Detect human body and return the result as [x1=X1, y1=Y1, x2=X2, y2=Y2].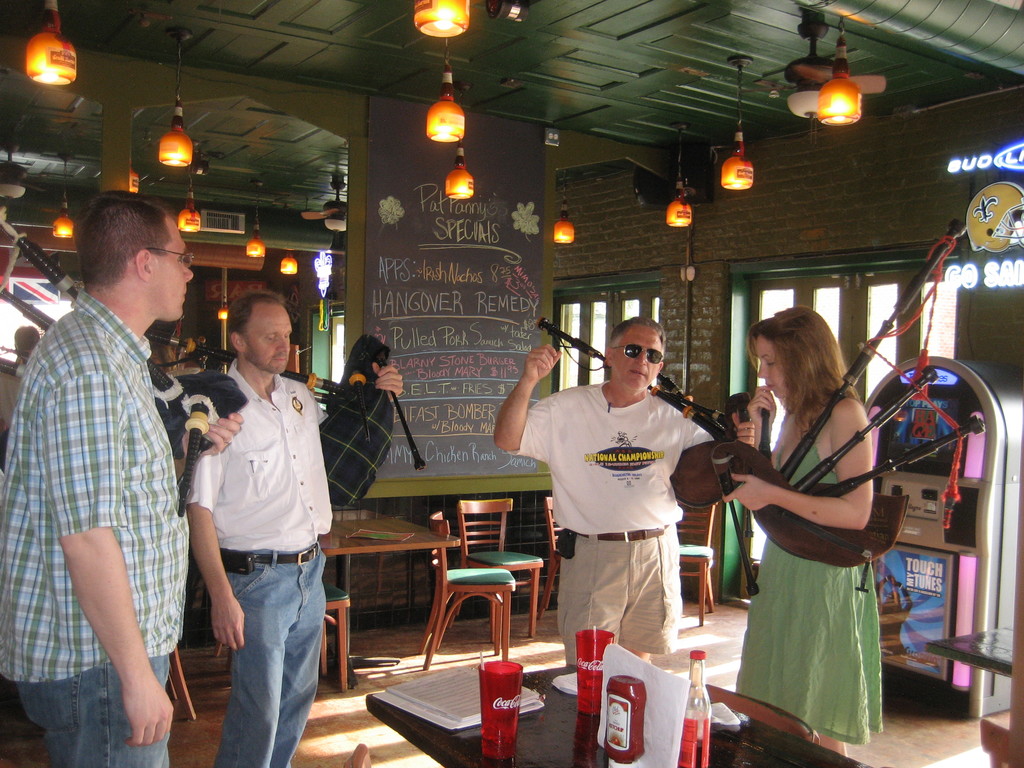
[x1=186, y1=362, x2=403, y2=767].
